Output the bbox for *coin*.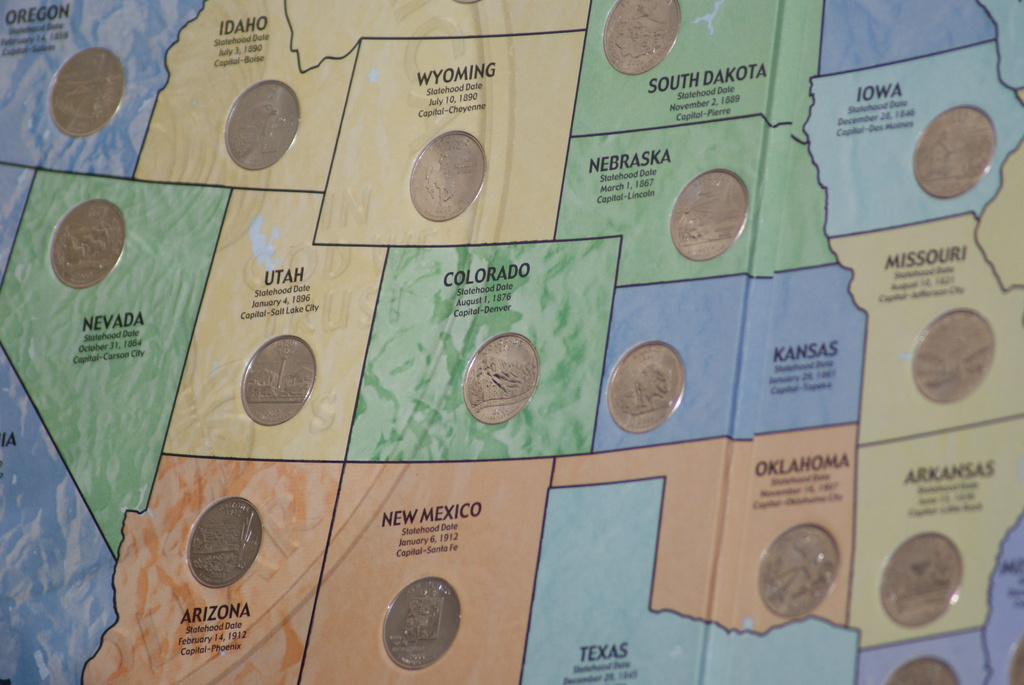
select_region(668, 166, 749, 264).
